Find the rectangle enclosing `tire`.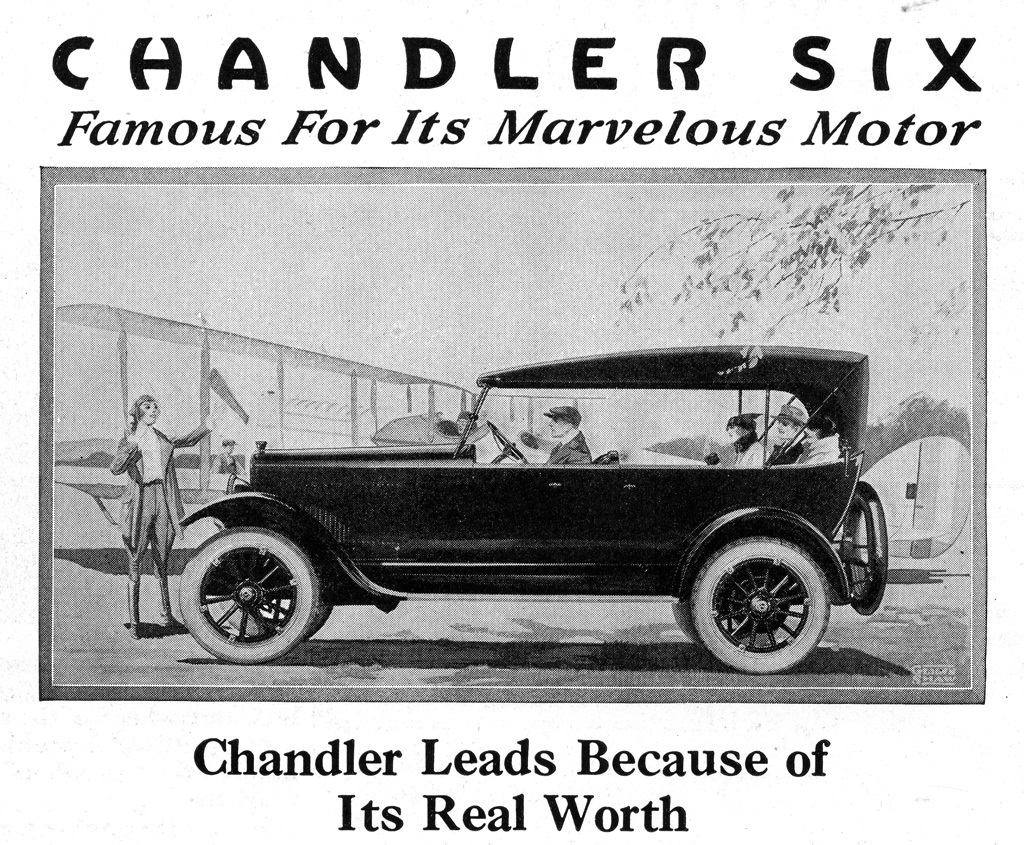
bbox(218, 595, 334, 641).
